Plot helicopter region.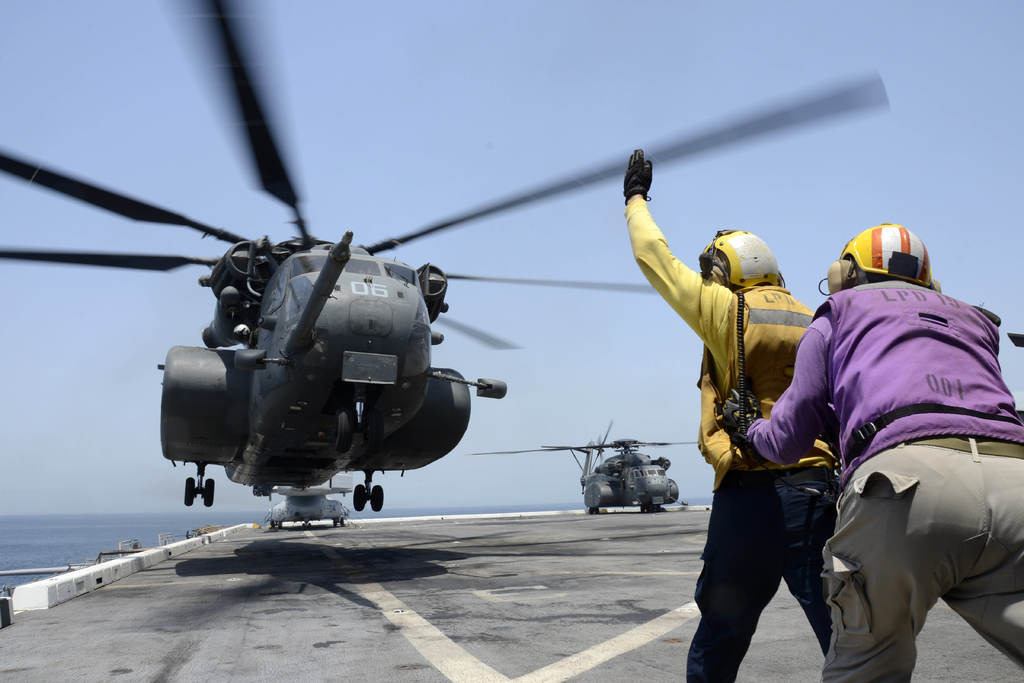
Plotted at locate(465, 414, 701, 516).
